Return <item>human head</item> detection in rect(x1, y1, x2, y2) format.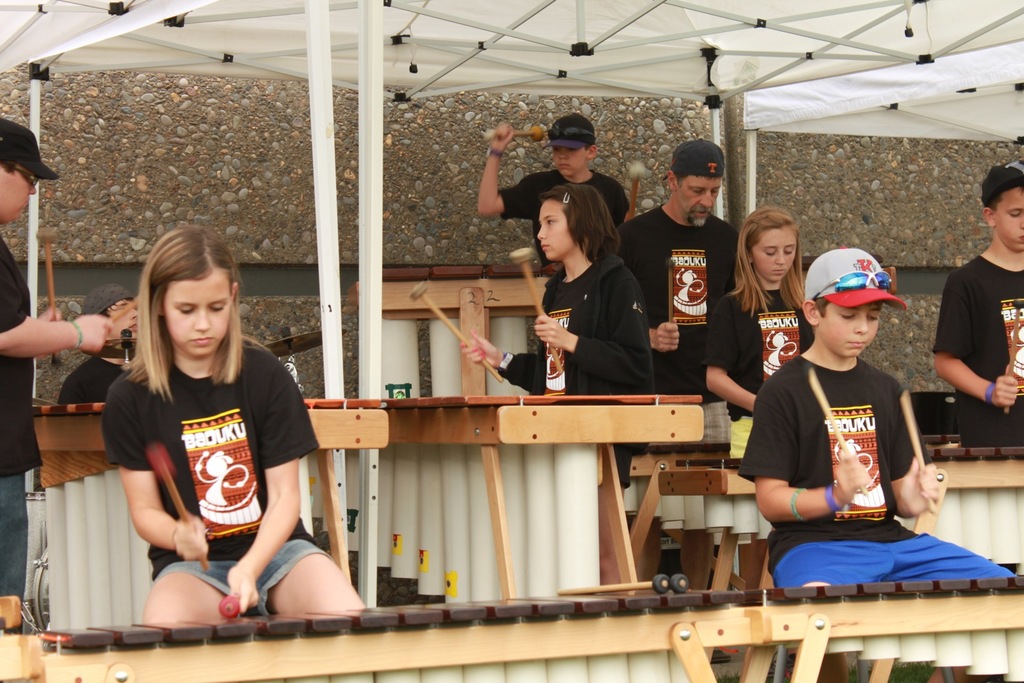
rect(666, 136, 724, 230).
